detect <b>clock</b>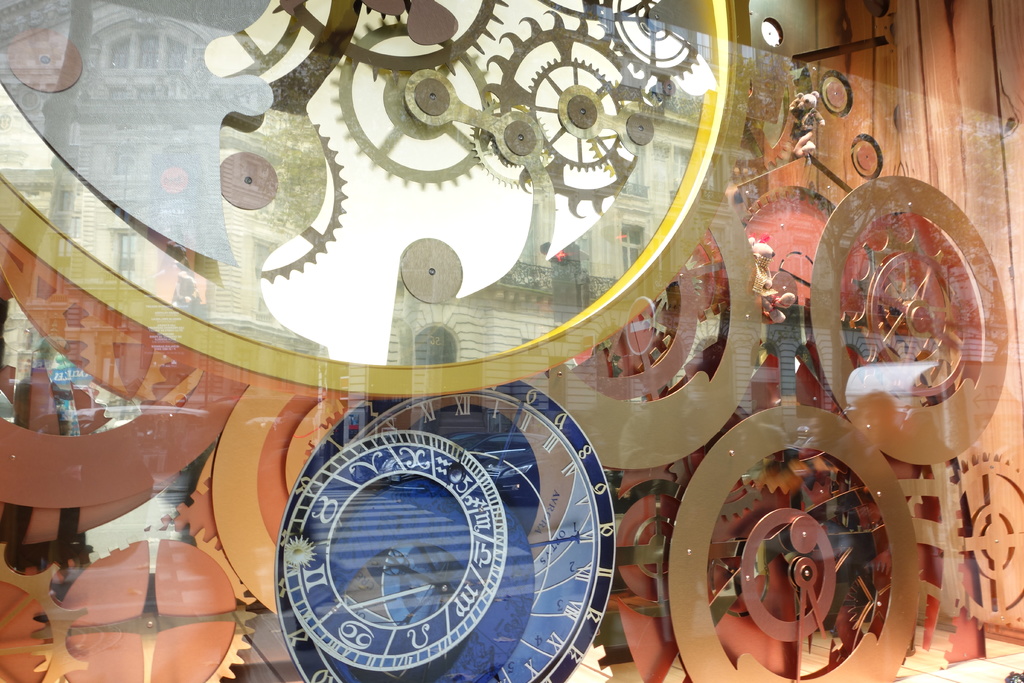
{"x1": 275, "y1": 407, "x2": 589, "y2": 682}
